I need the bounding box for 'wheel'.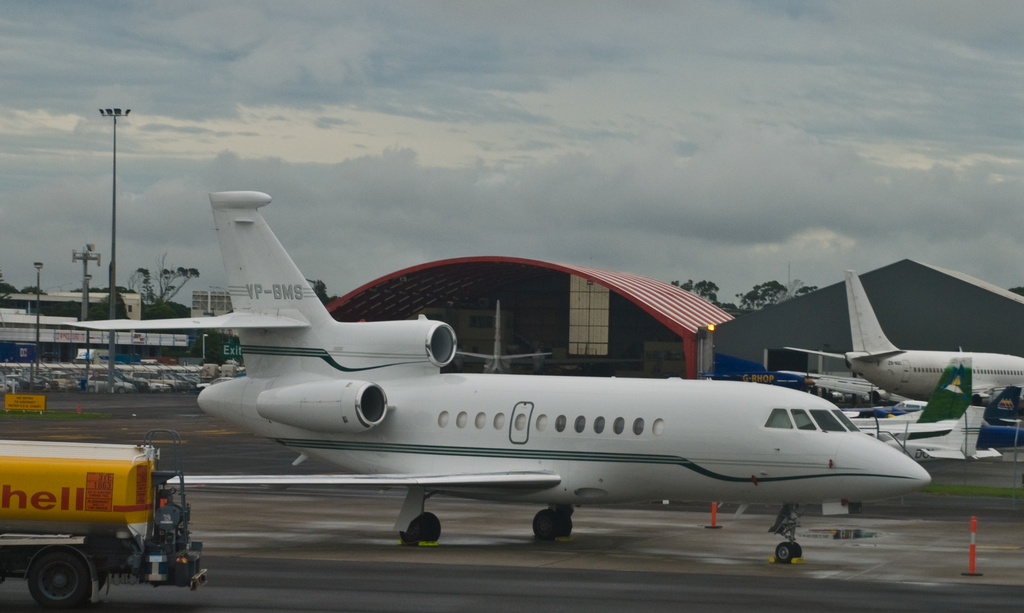
Here it is: l=421, t=512, r=444, b=535.
